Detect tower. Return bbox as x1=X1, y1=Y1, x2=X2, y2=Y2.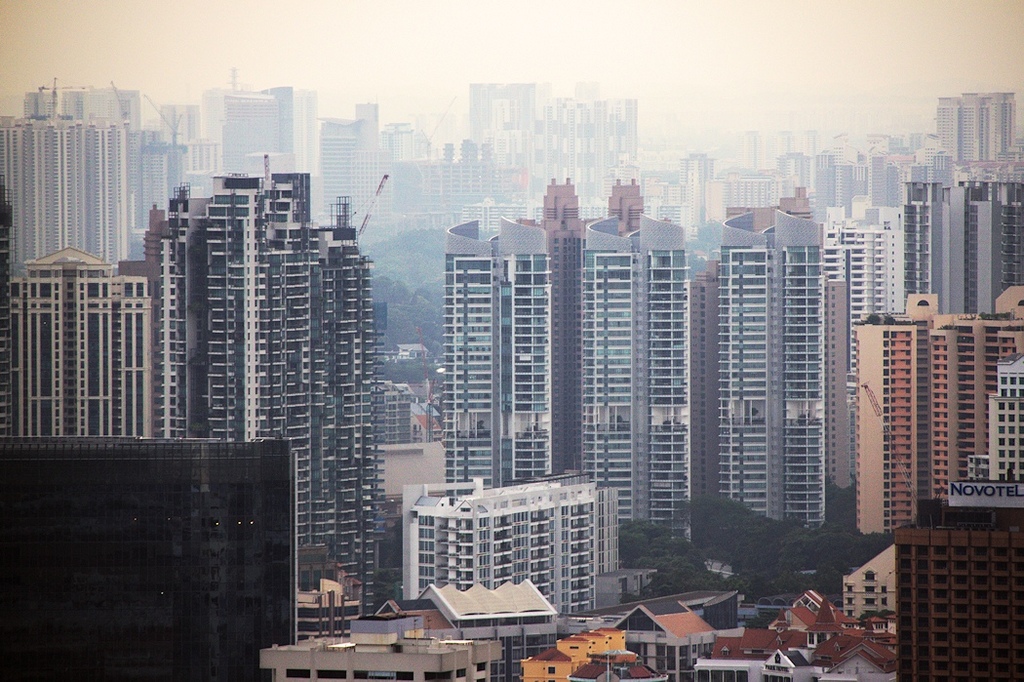
x1=149, y1=186, x2=371, y2=618.
